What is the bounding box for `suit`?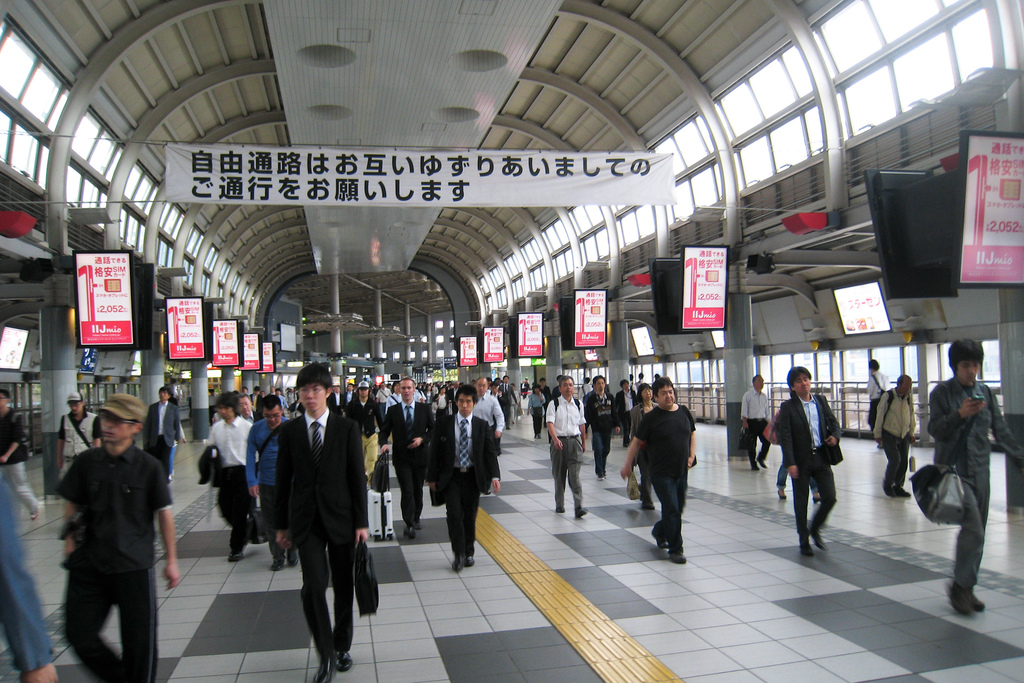
144 402 182 477.
